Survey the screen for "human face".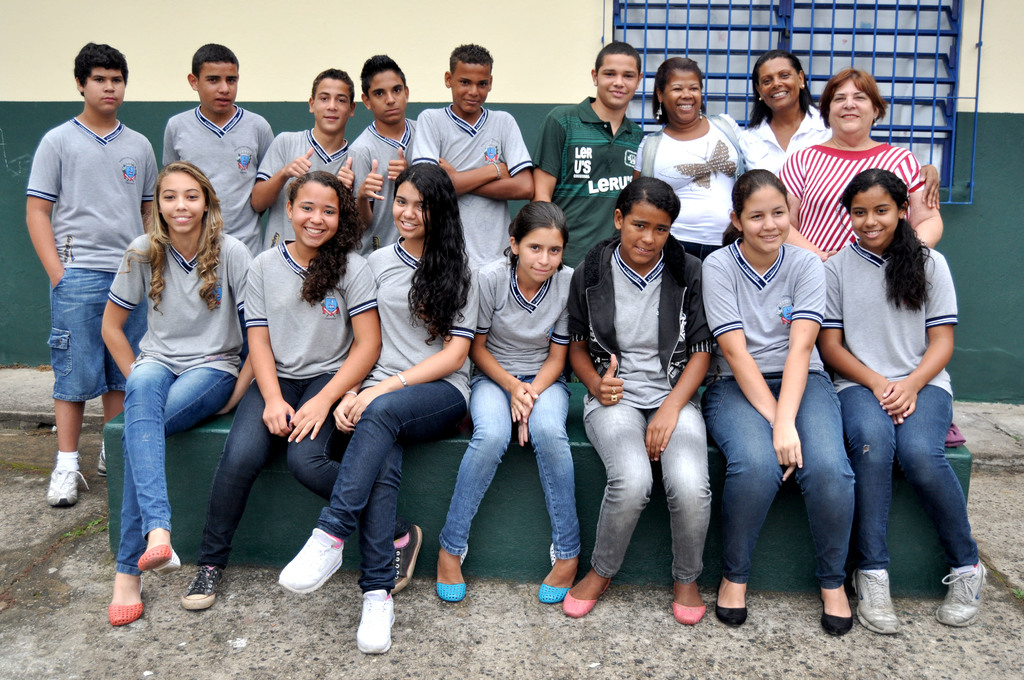
Survey found: box=[371, 70, 404, 124].
